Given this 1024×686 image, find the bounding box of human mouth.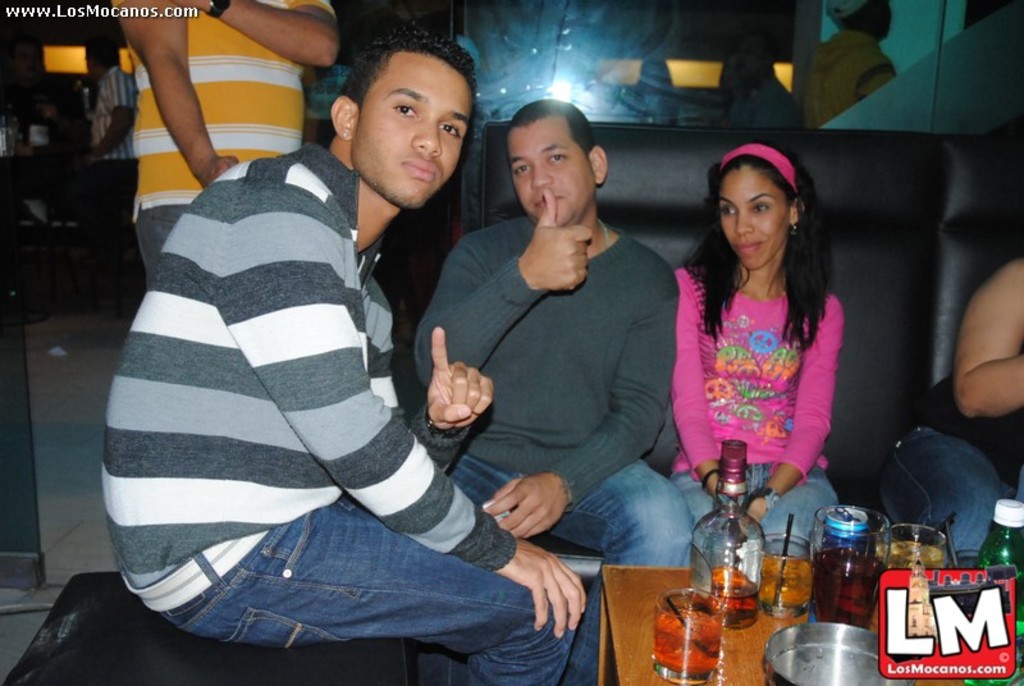
(530, 186, 568, 209).
